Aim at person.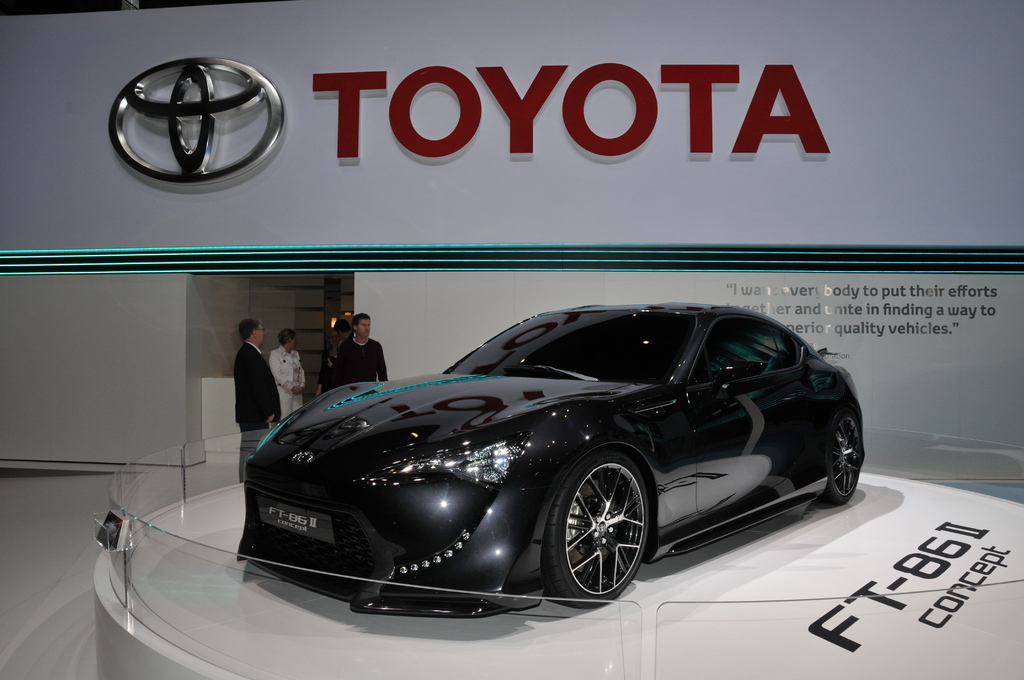
Aimed at Rect(271, 328, 304, 411).
